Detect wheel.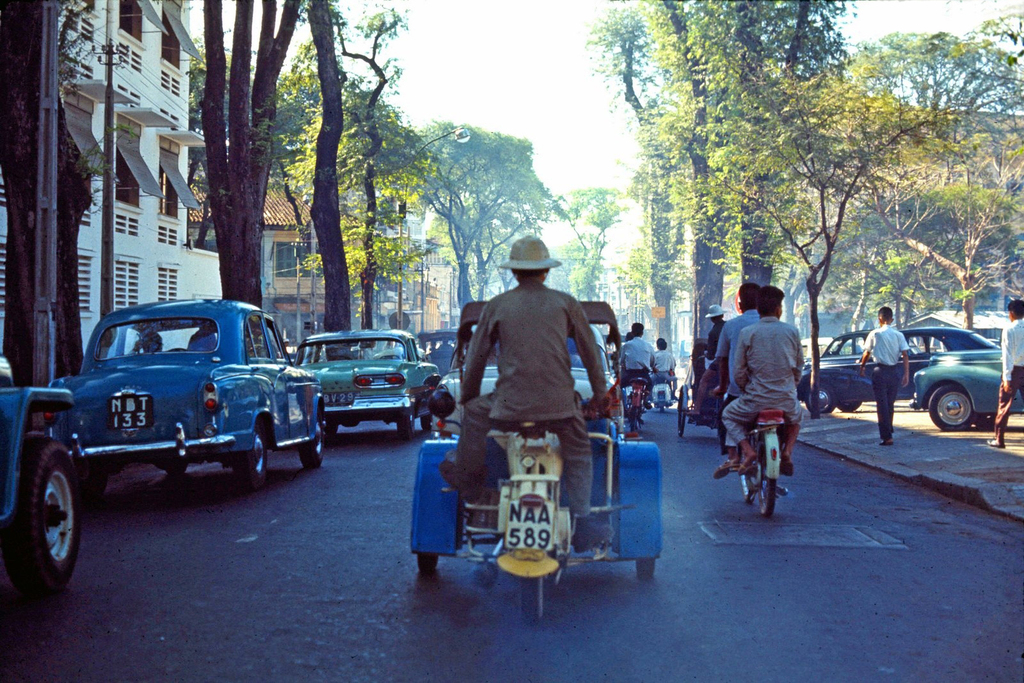
Detected at [x1=678, y1=390, x2=686, y2=435].
